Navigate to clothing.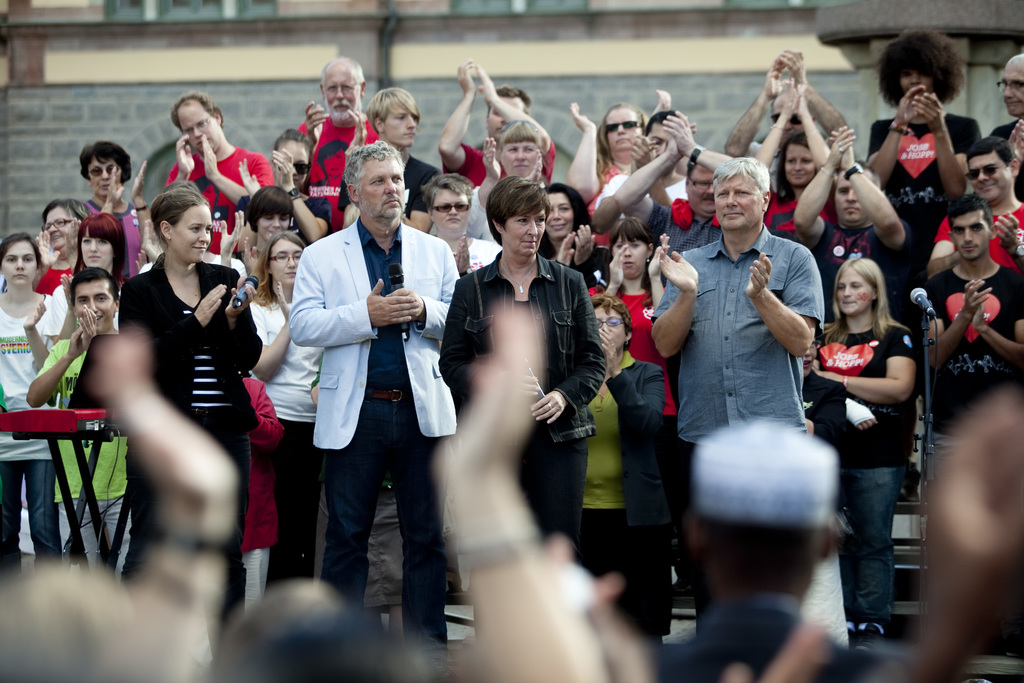
Navigation target: x1=337, y1=155, x2=435, y2=218.
